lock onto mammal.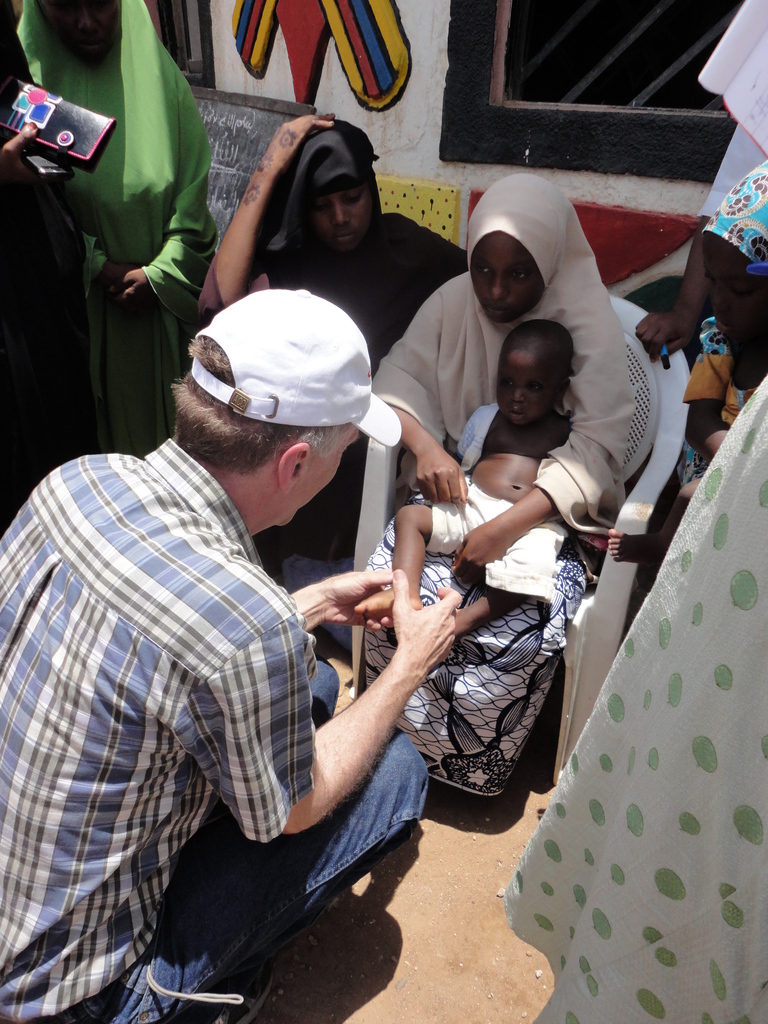
Locked: 637, 0, 767, 365.
